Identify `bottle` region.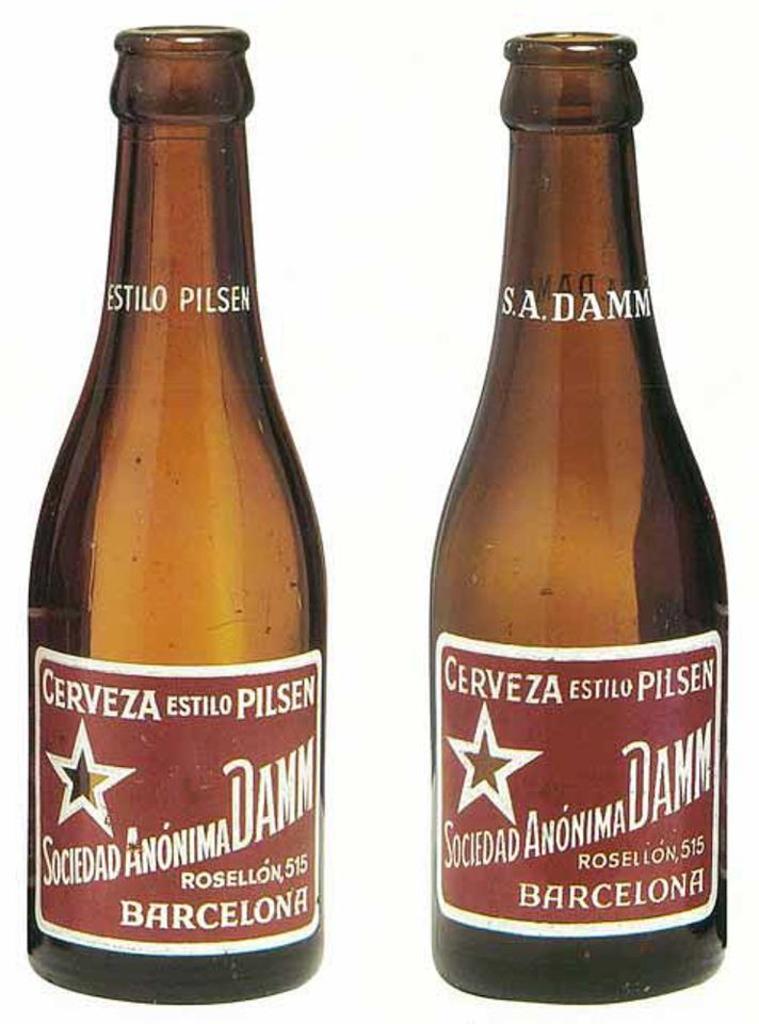
Region: [422,66,718,1006].
